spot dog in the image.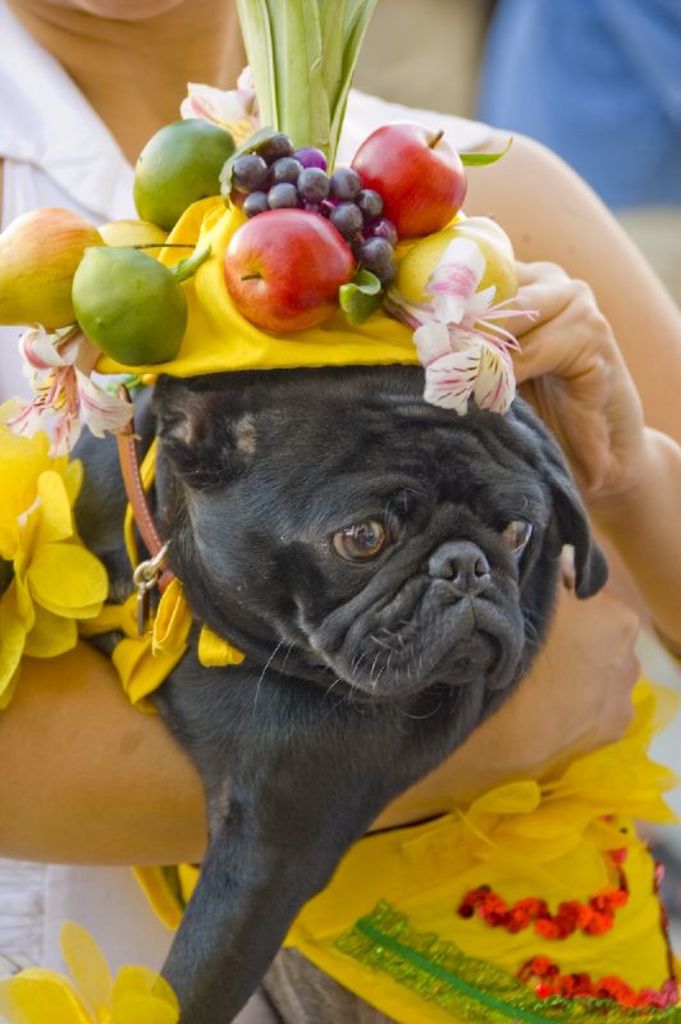
dog found at (x1=0, y1=374, x2=611, y2=1023).
